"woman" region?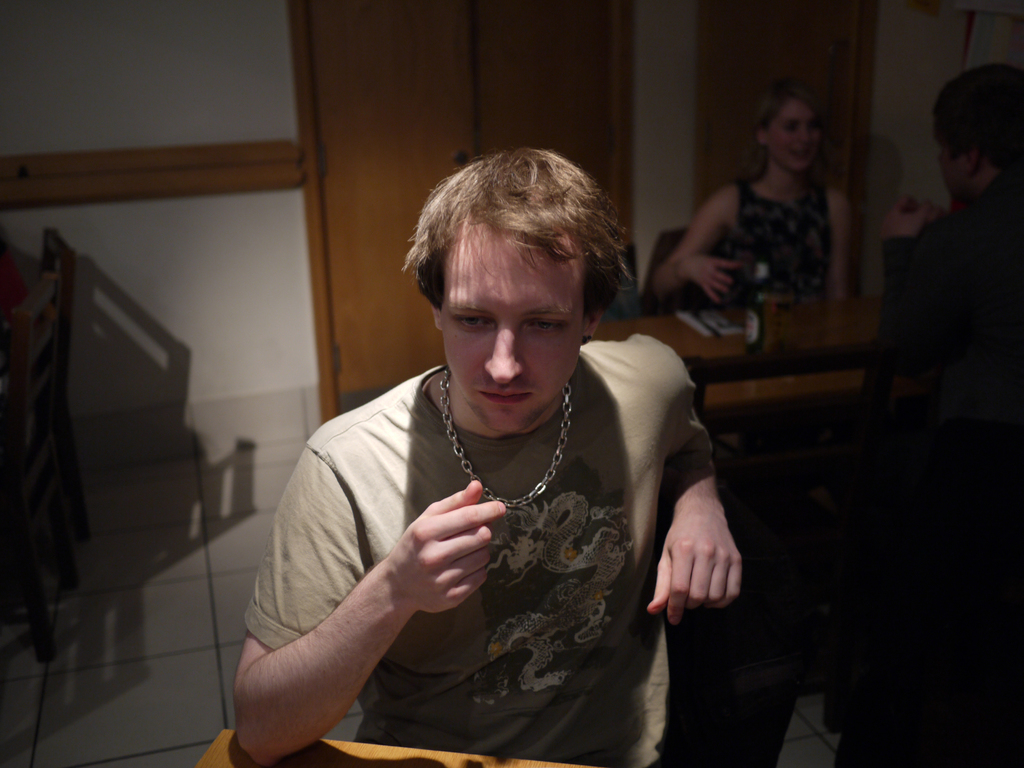
[646, 81, 851, 307]
